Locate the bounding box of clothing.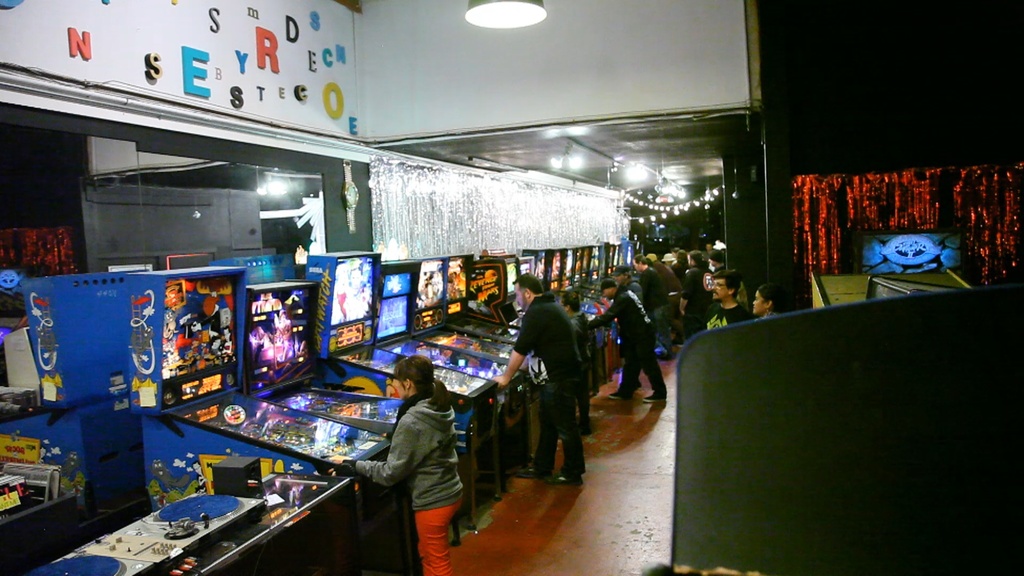
Bounding box: Rect(572, 308, 596, 424).
